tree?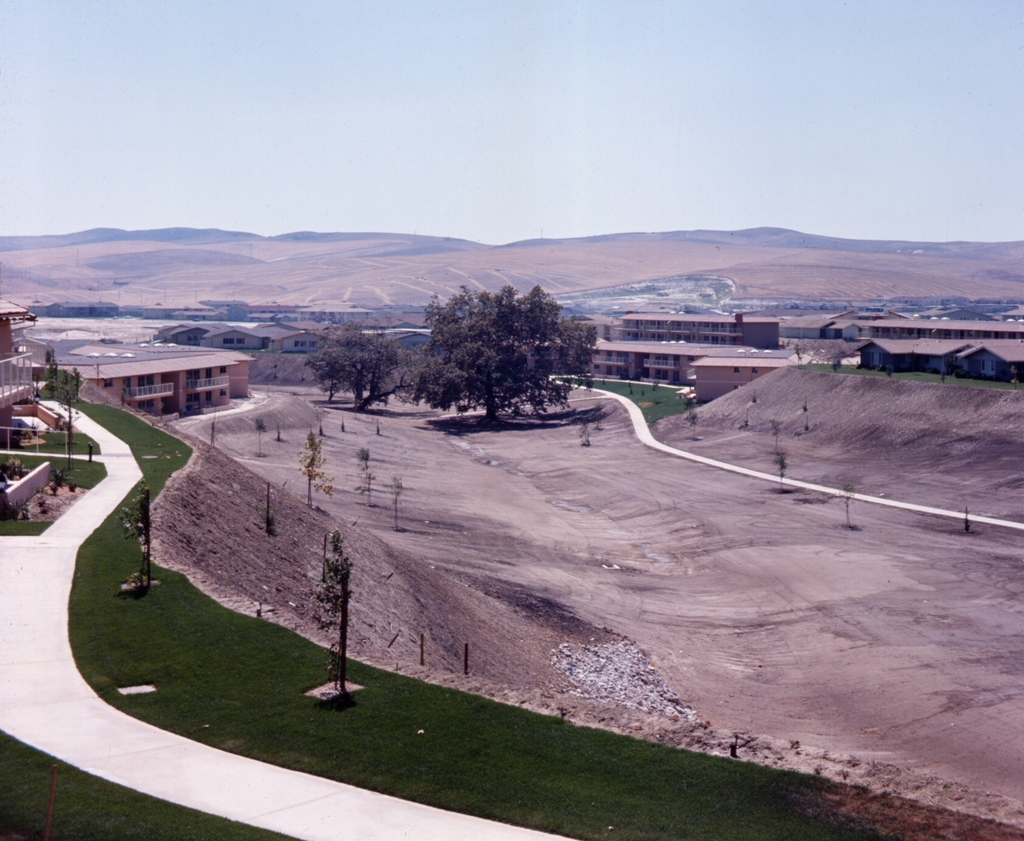
[left=290, top=415, right=344, bottom=507]
